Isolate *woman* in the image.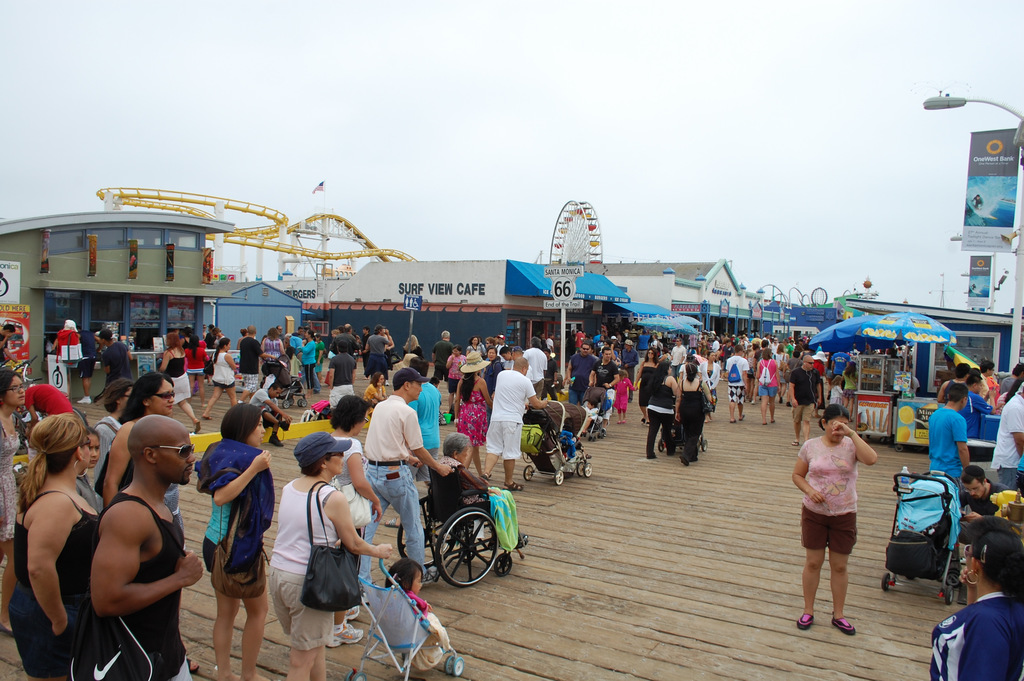
Isolated region: detection(0, 370, 32, 635).
